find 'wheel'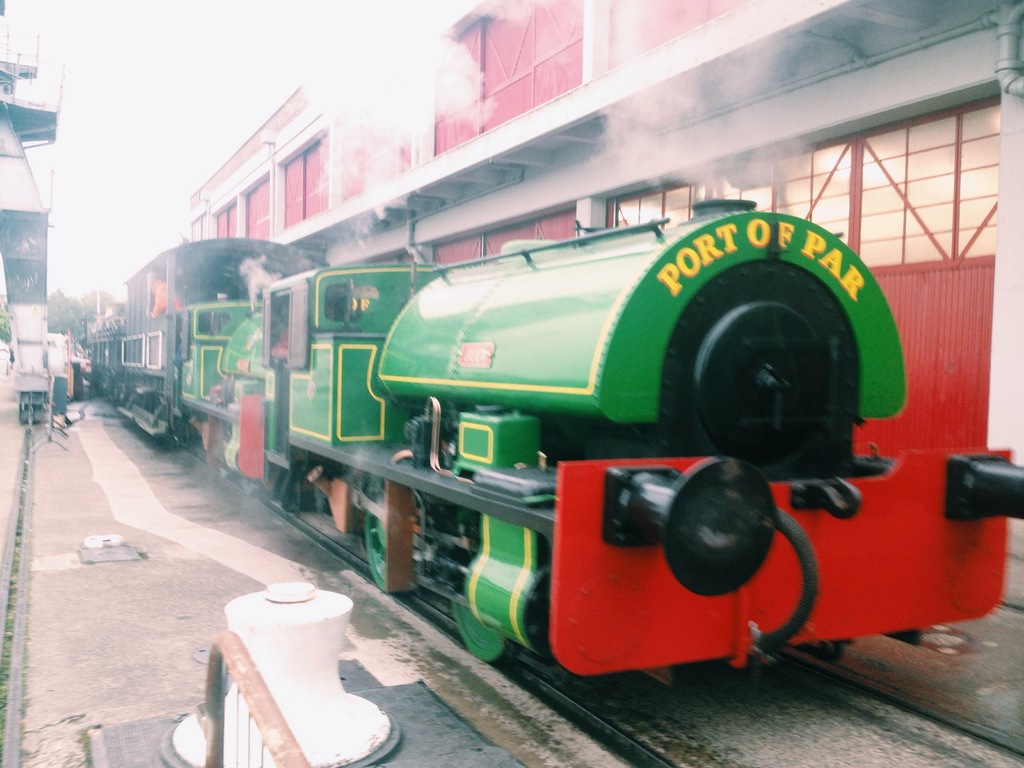
crop(364, 491, 414, 596)
